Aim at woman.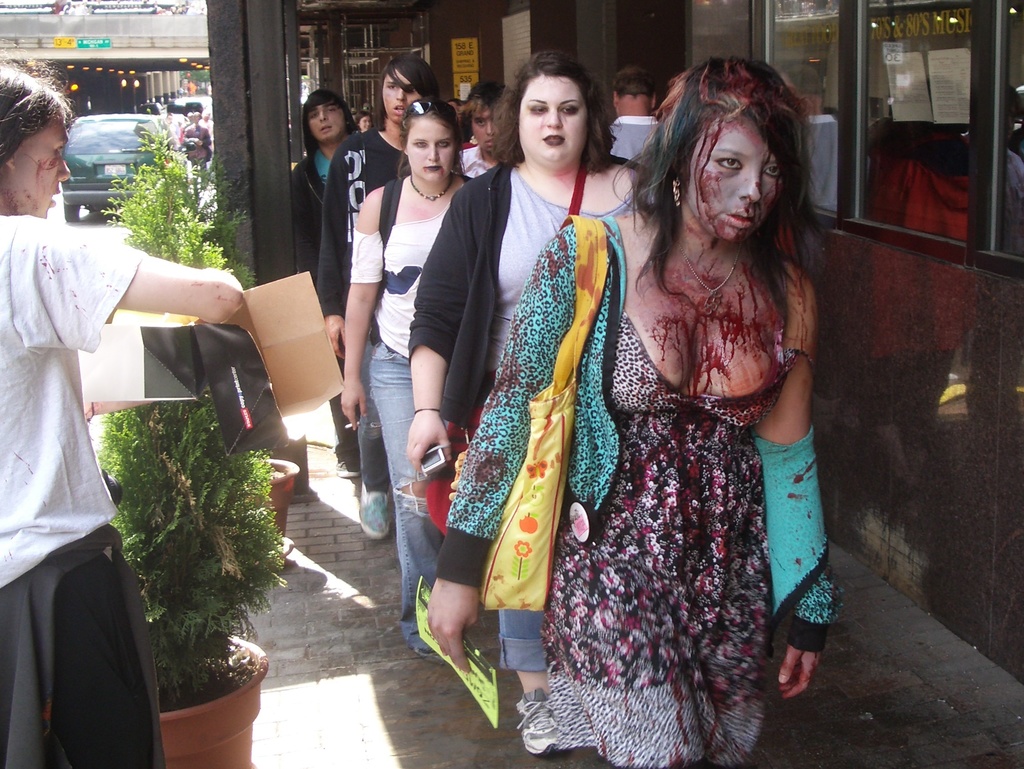
Aimed at 287:85:354:458.
